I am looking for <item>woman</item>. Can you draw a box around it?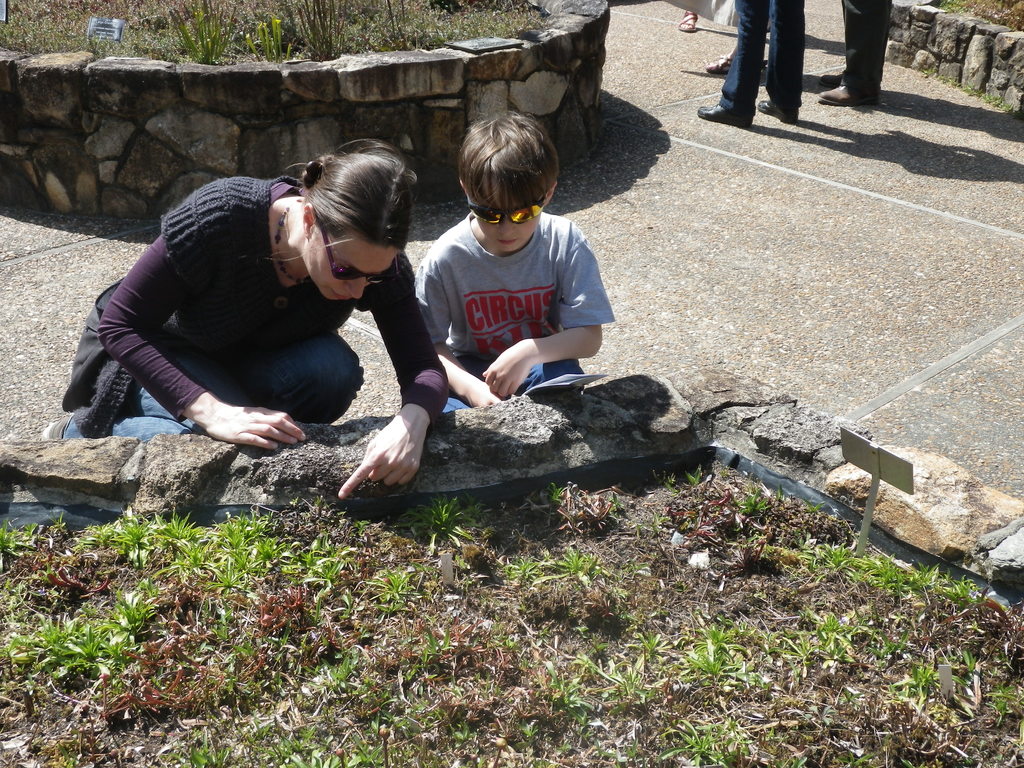
Sure, the bounding box is box=[65, 132, 460, 499].
